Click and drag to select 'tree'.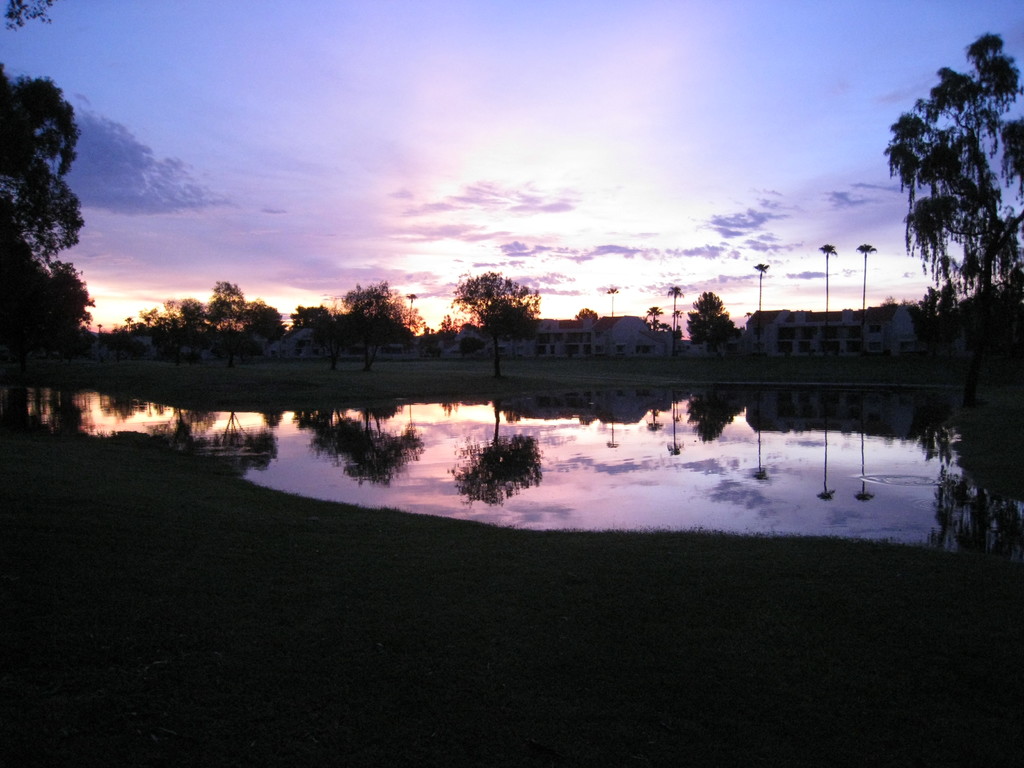
Selection: <bbox>884, 22, 1012, 381</bbox>.
